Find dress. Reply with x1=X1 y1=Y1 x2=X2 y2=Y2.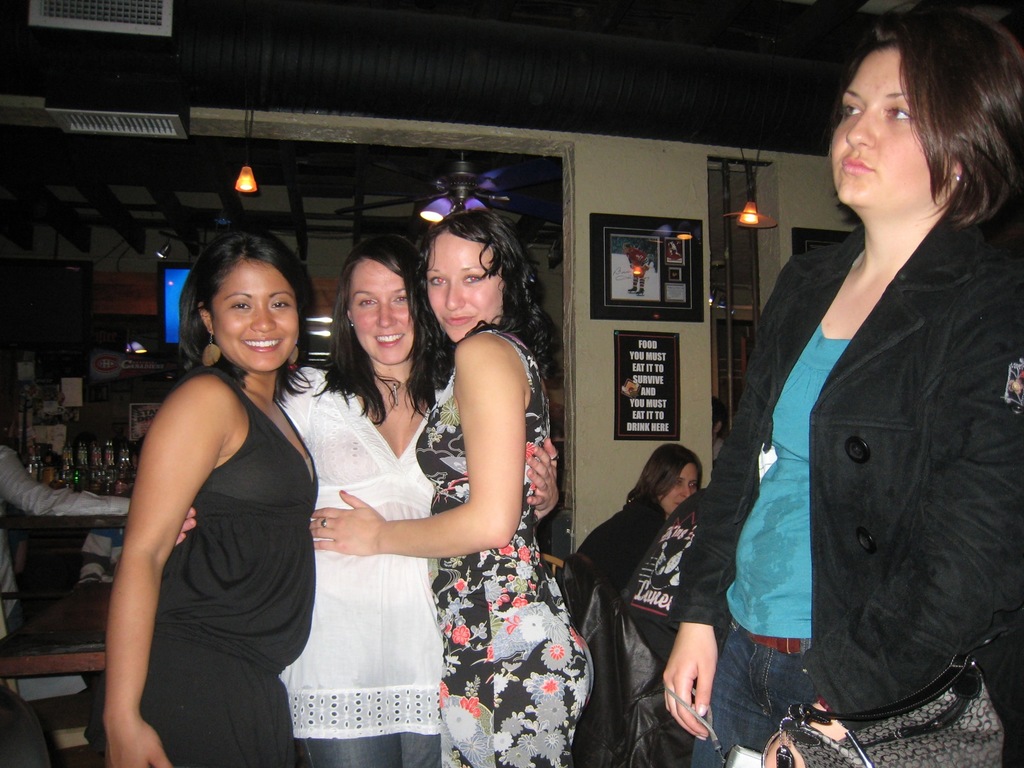
x1=416 y1=326 x2=592 y2=767.
